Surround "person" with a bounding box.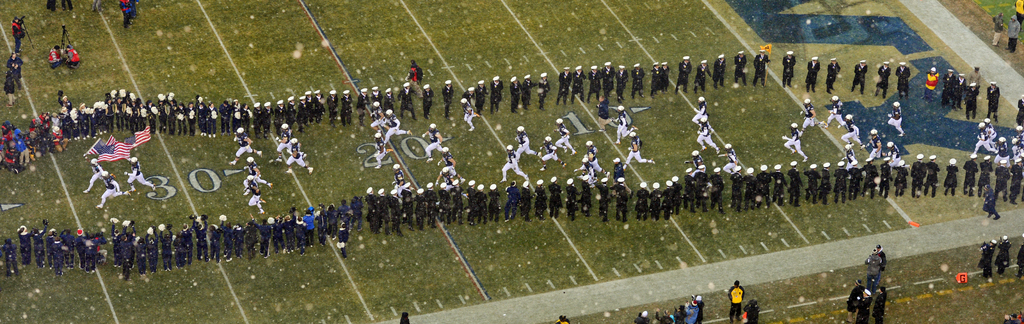
(x1=96, y1=170, x2=131, y2=207).
